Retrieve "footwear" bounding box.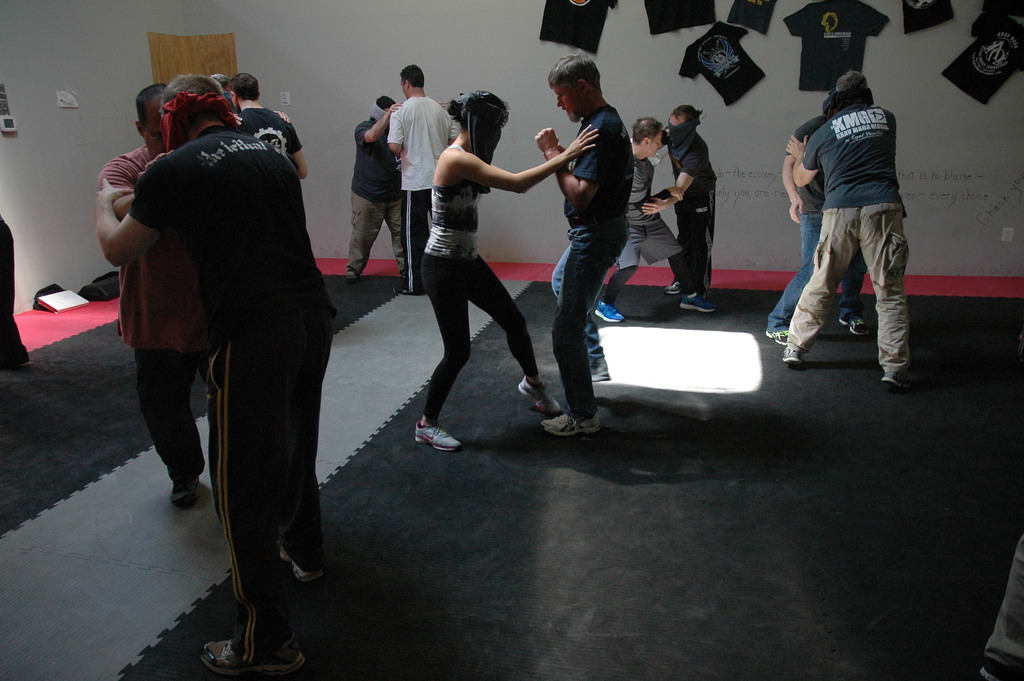
Bounding box: x1=593, y1=300, x2=626, y2=320.
